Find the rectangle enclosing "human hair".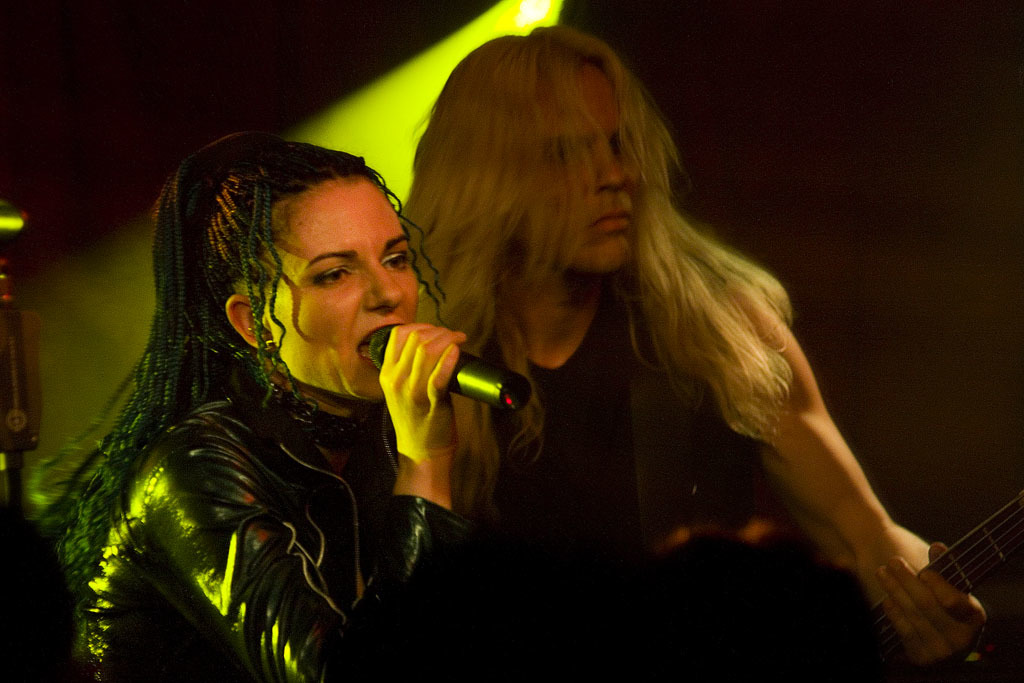
[left=17, top=126, right=343, bottom=626].
